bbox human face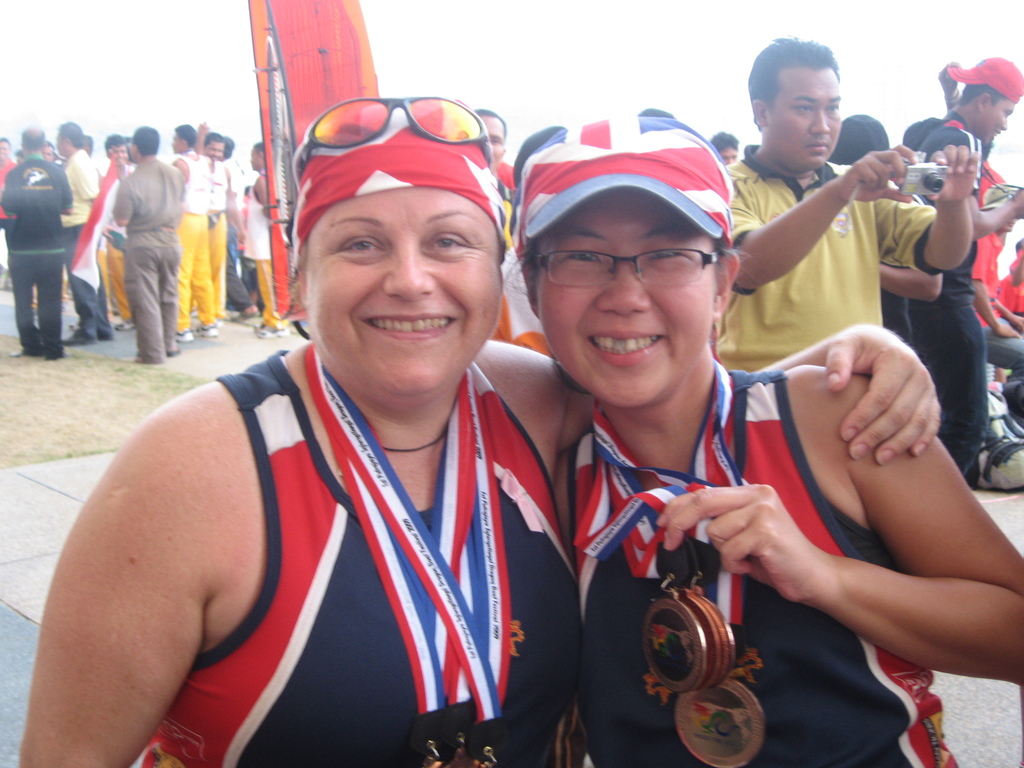
select_region(721, 145, 733, 164)
